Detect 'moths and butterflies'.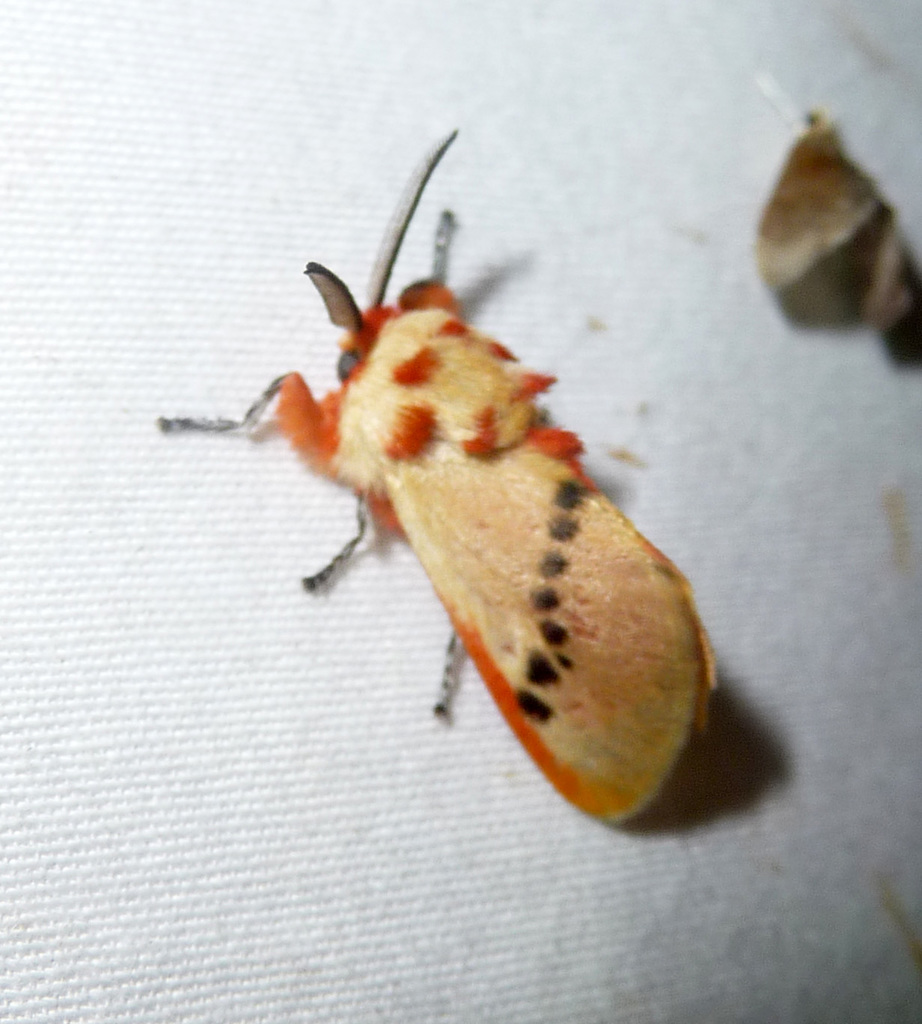
Detected at 153 118 719 825.
